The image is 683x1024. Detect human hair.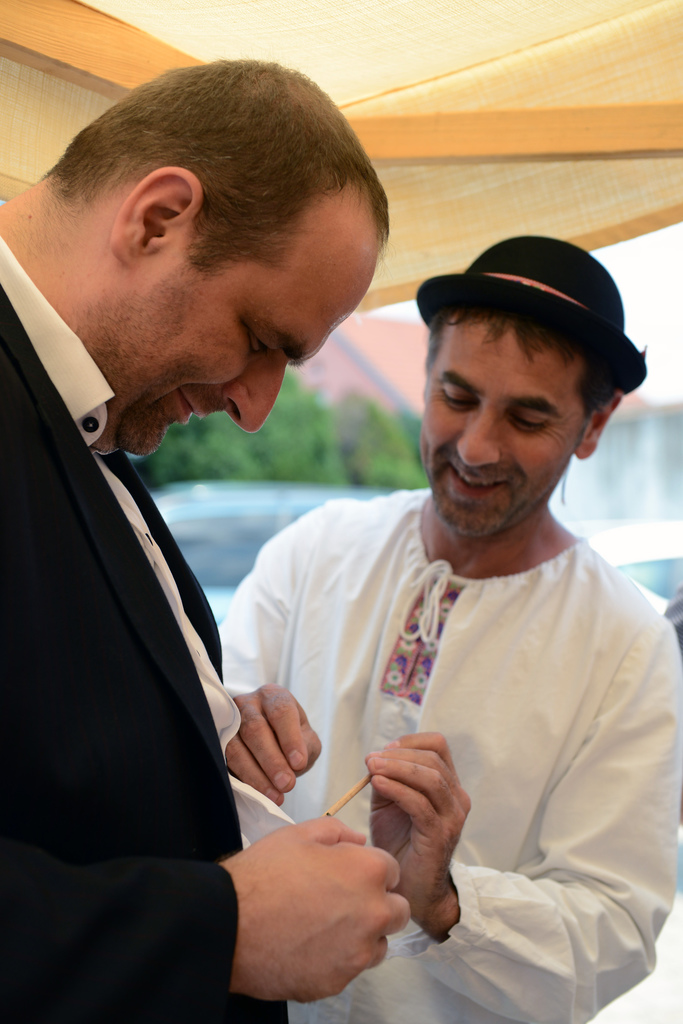
Detection: bbox=[419, 304, 630, 422].
